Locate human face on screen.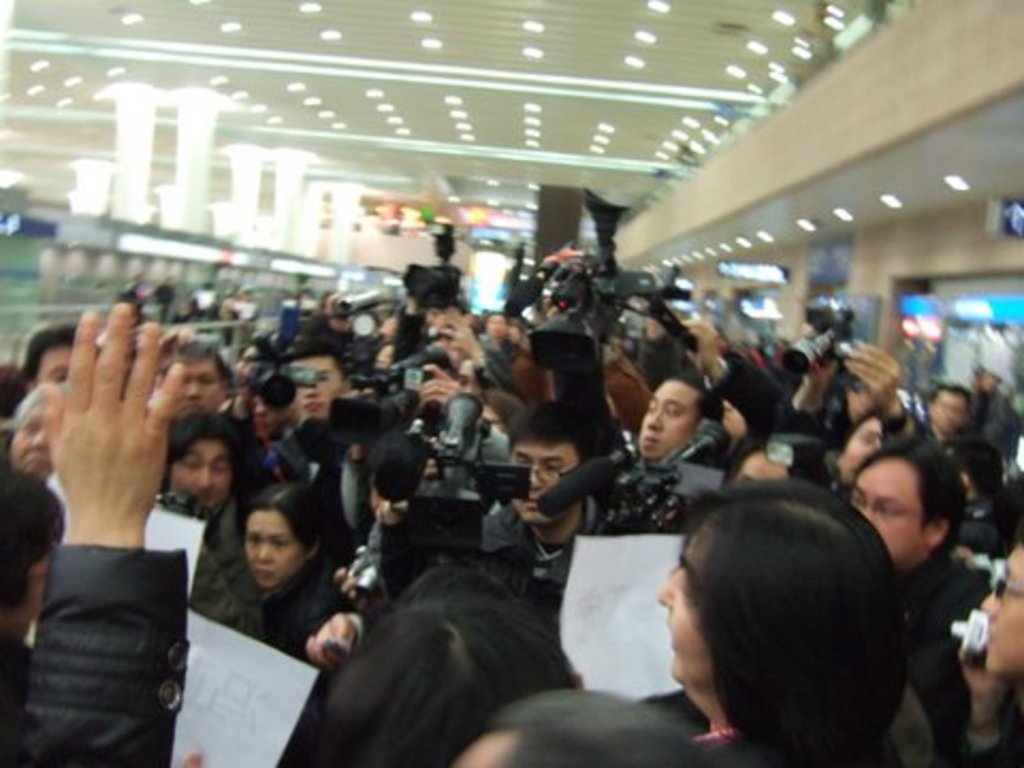
On screen at (642, 375, 706, 461).
